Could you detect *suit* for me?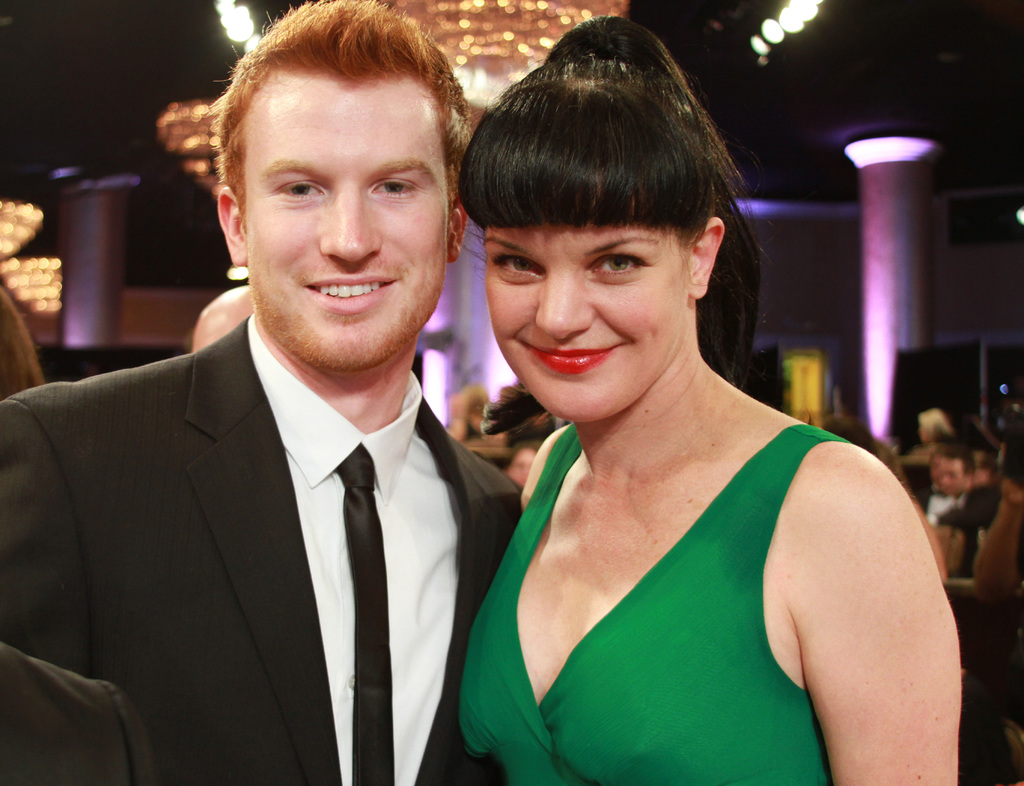
Detection result: pyautogui.locateOnScreen(24, 179, 534, 785).
